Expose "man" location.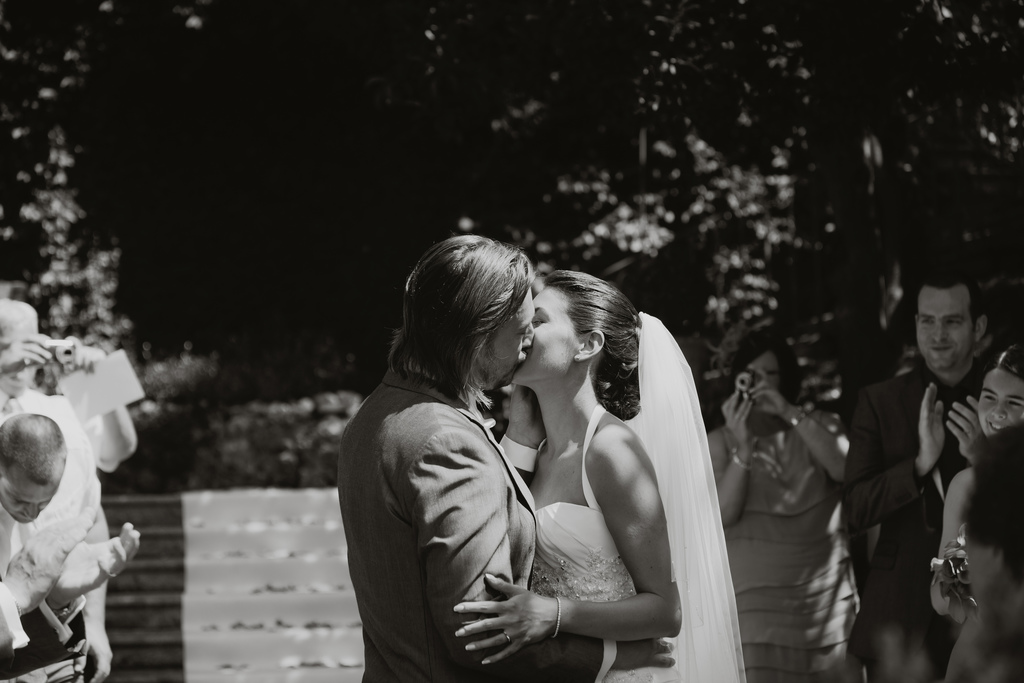
Exposed at (x1=0, y1=404, x2=138, y2=682).
